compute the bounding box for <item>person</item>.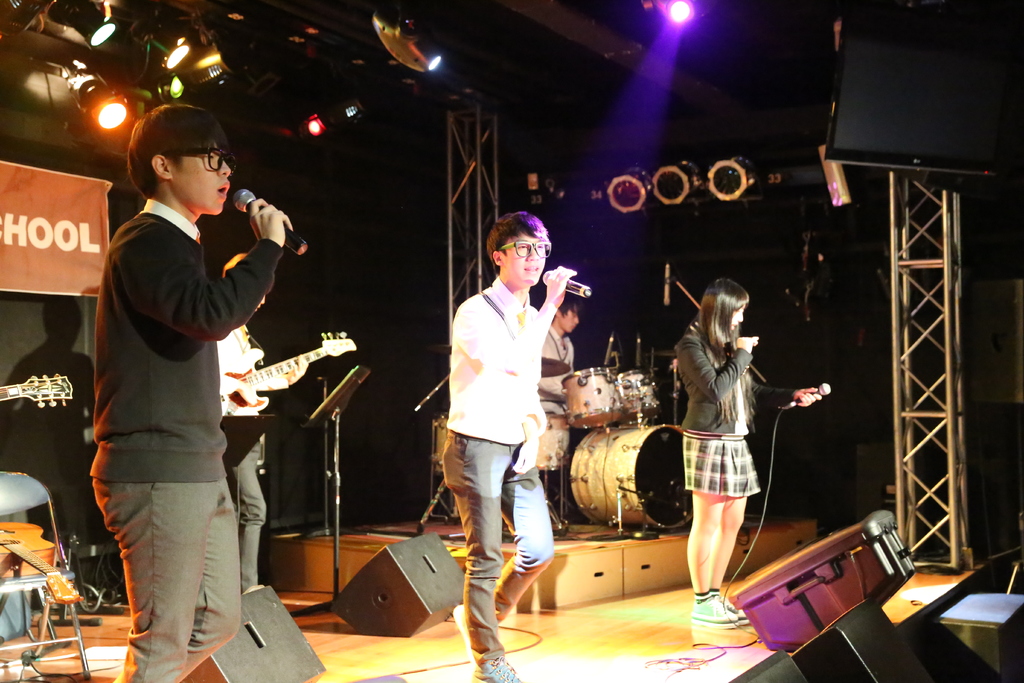
<region>536, 292, 578, 532</region>.
